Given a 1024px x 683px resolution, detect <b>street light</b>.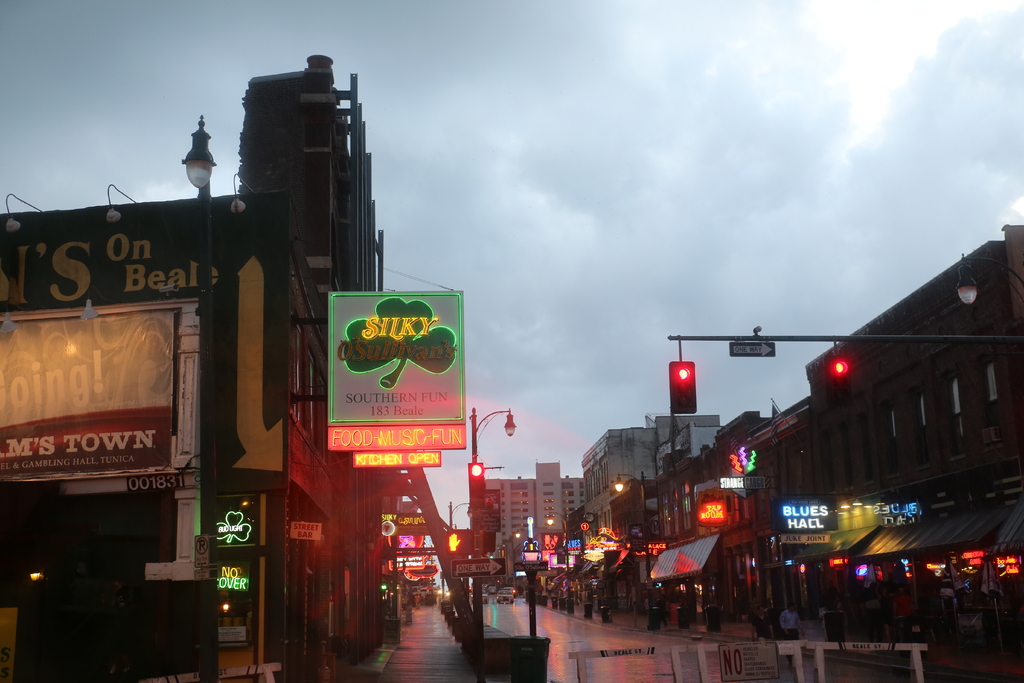
pyautogui.locateOnScreen(470, 407, 522, 670).
